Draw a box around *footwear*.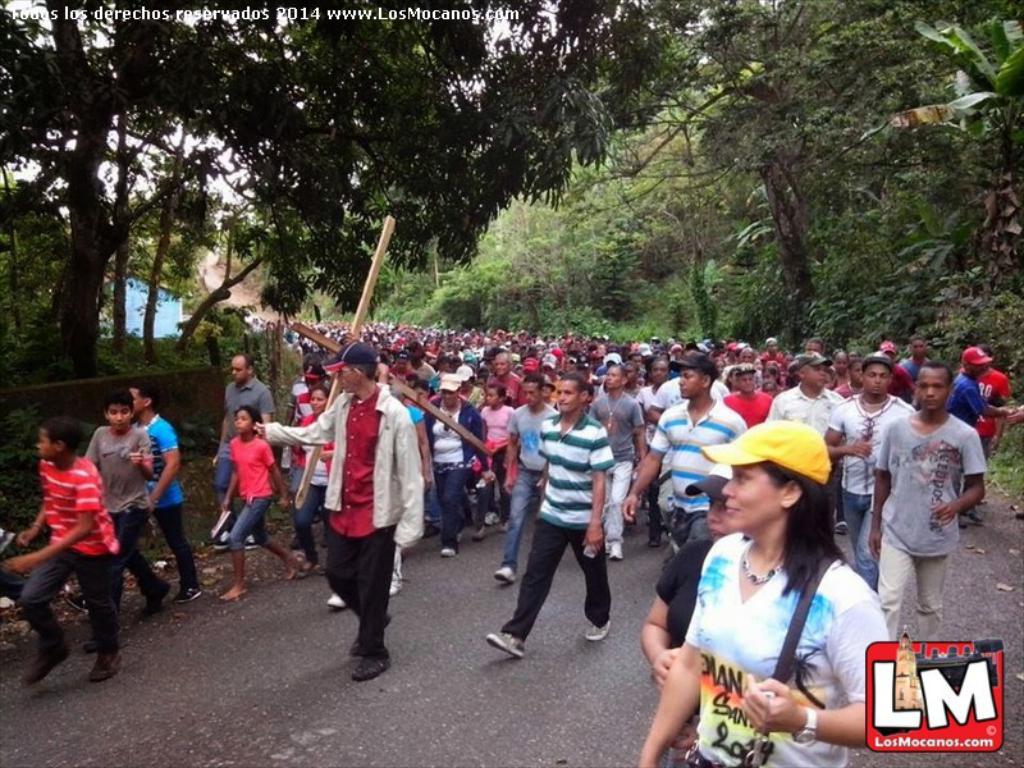
pyautogui.locateOnScreen(324, 595, 343, 611).
